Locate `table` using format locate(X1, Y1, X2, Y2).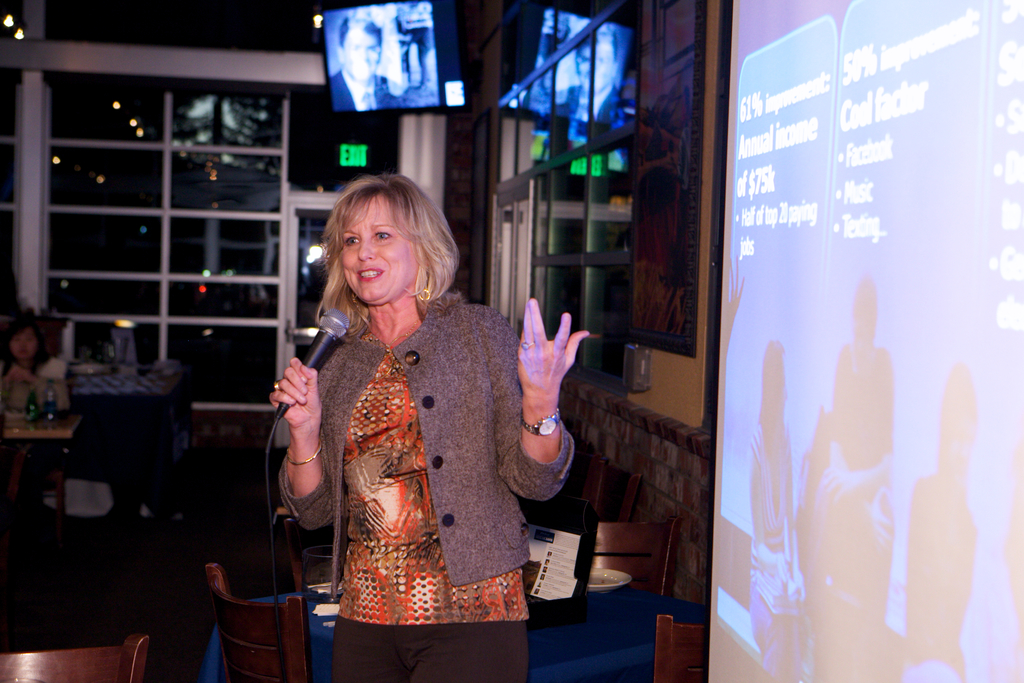
locate(205, 589, 704, 682).
